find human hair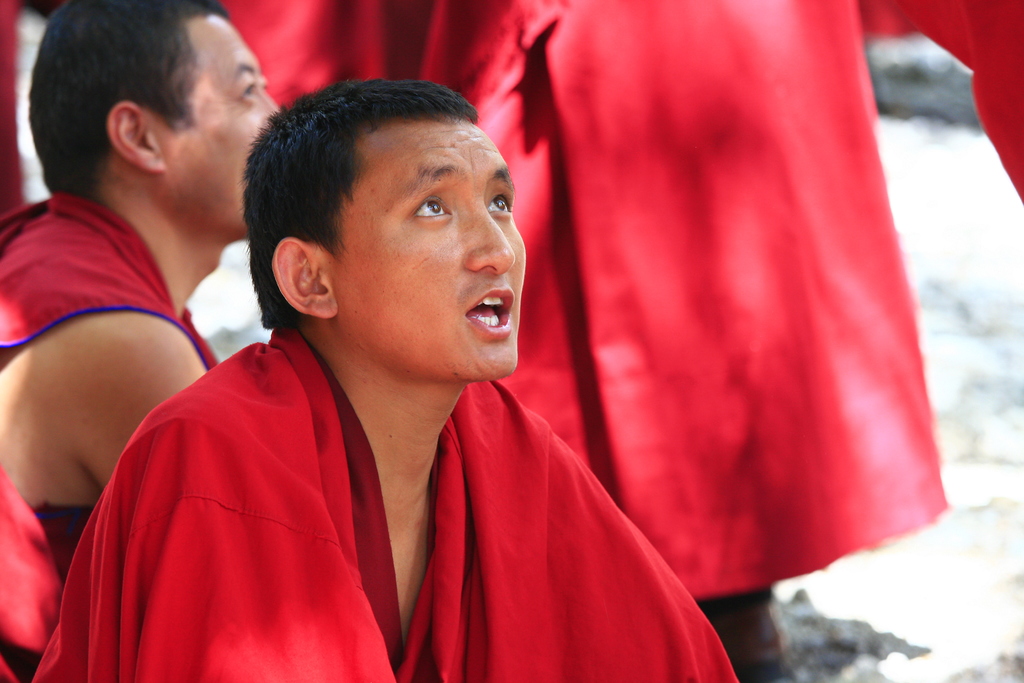
233/75/513/345
